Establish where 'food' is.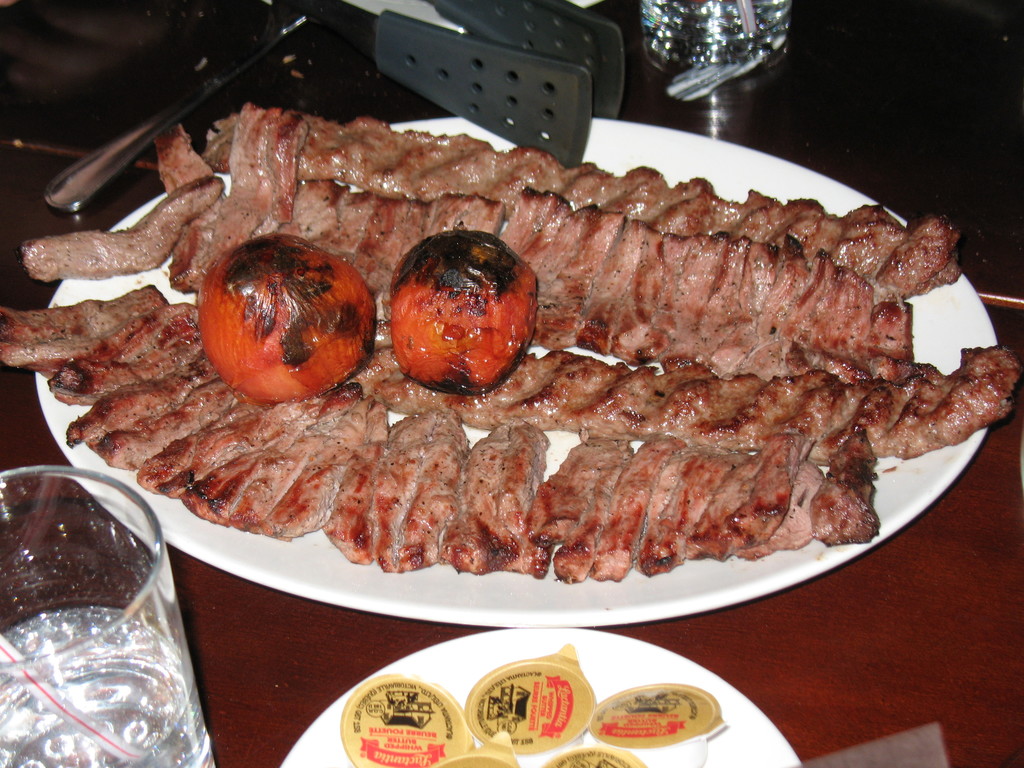
Established at (396, 236, 537, 387).
